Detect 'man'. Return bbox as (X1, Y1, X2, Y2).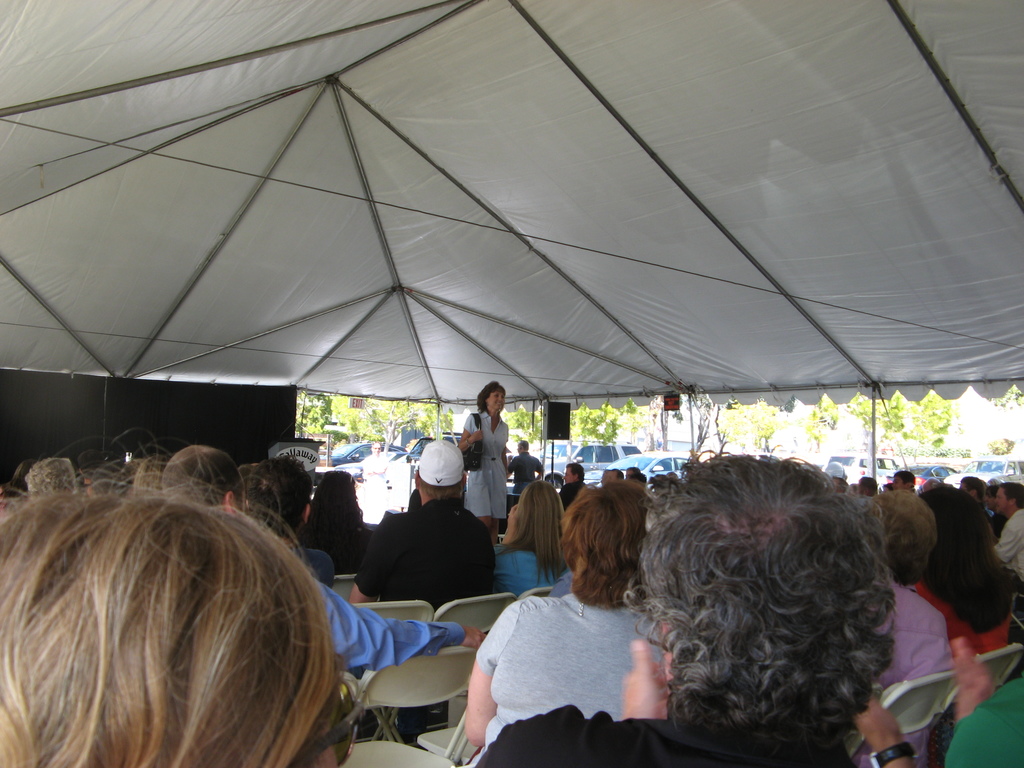
(161, 441, 489, 675).
